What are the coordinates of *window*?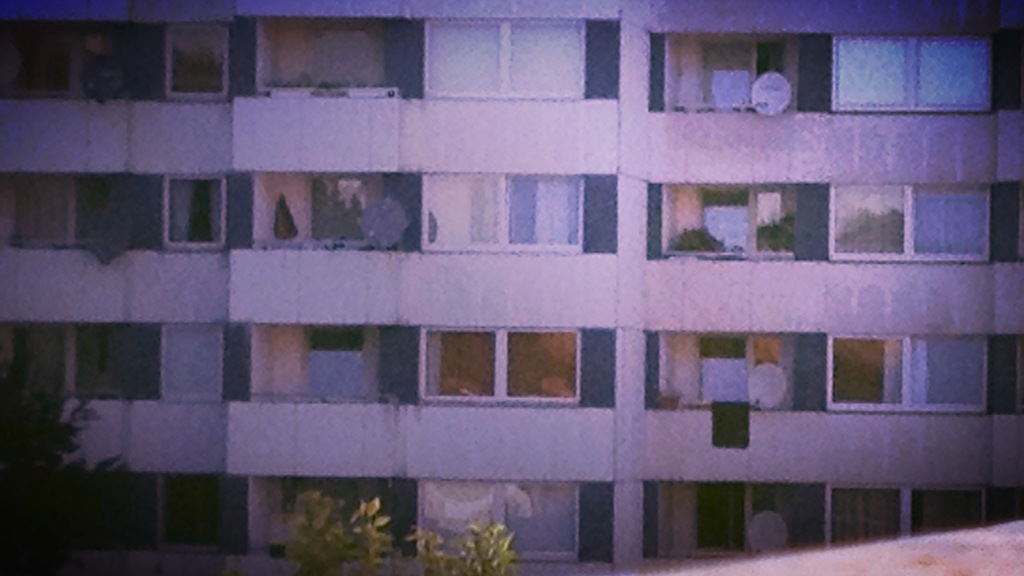
[420,15,588,101].
